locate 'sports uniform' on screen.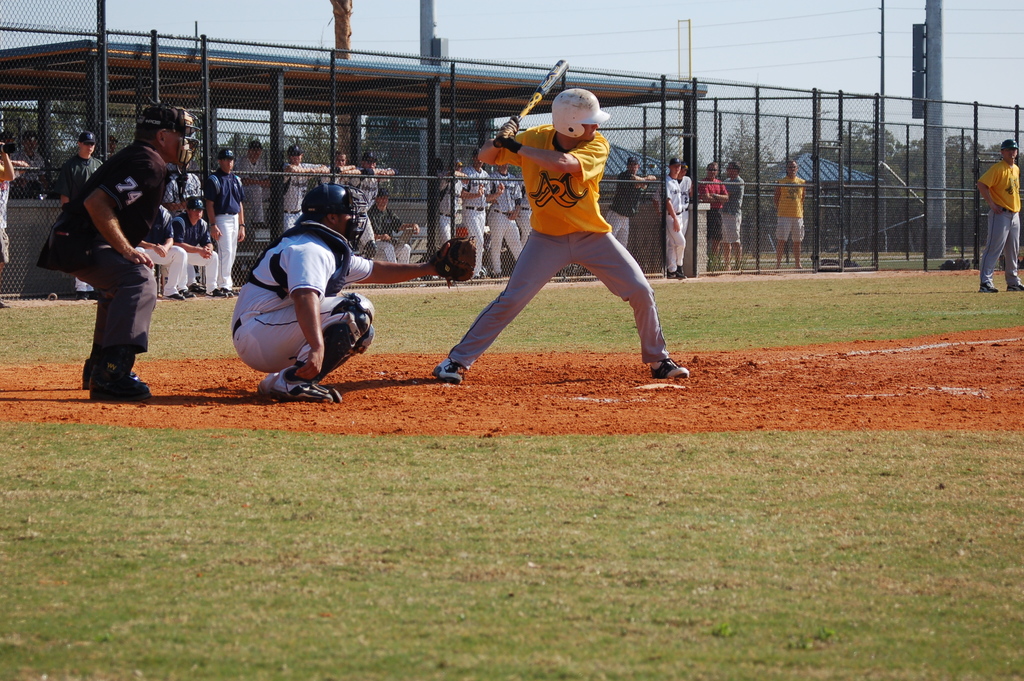
On screen at bbox=(512, 183, 533, 237).
